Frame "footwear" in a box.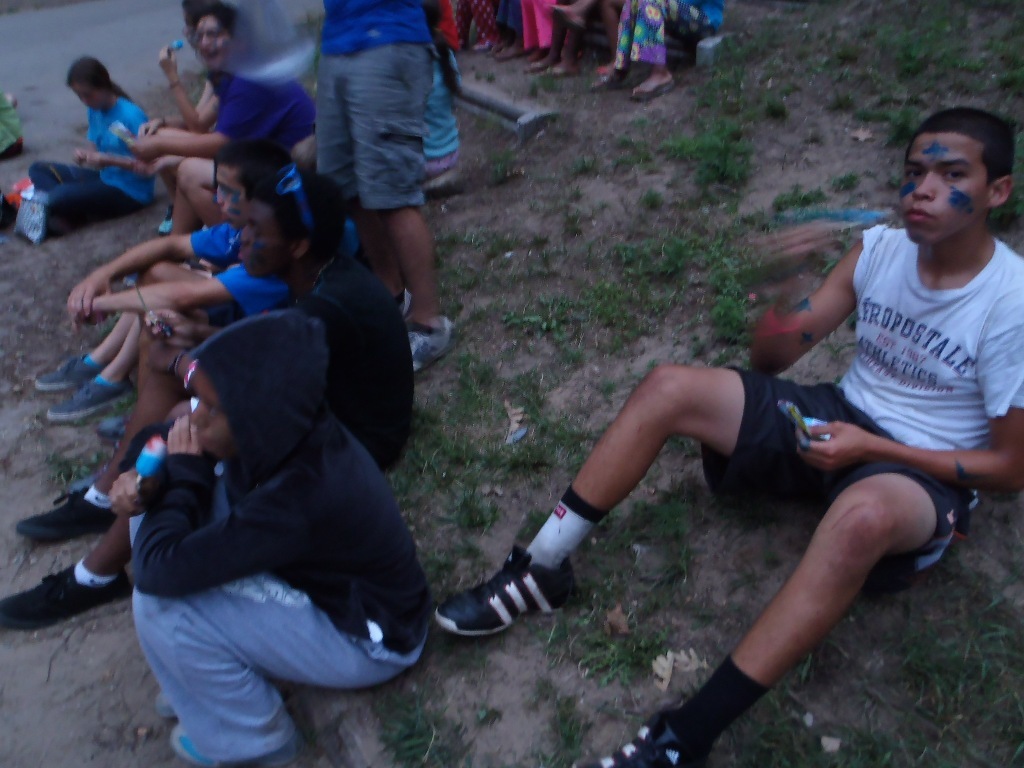
crop(577, 715, 690, 767).
